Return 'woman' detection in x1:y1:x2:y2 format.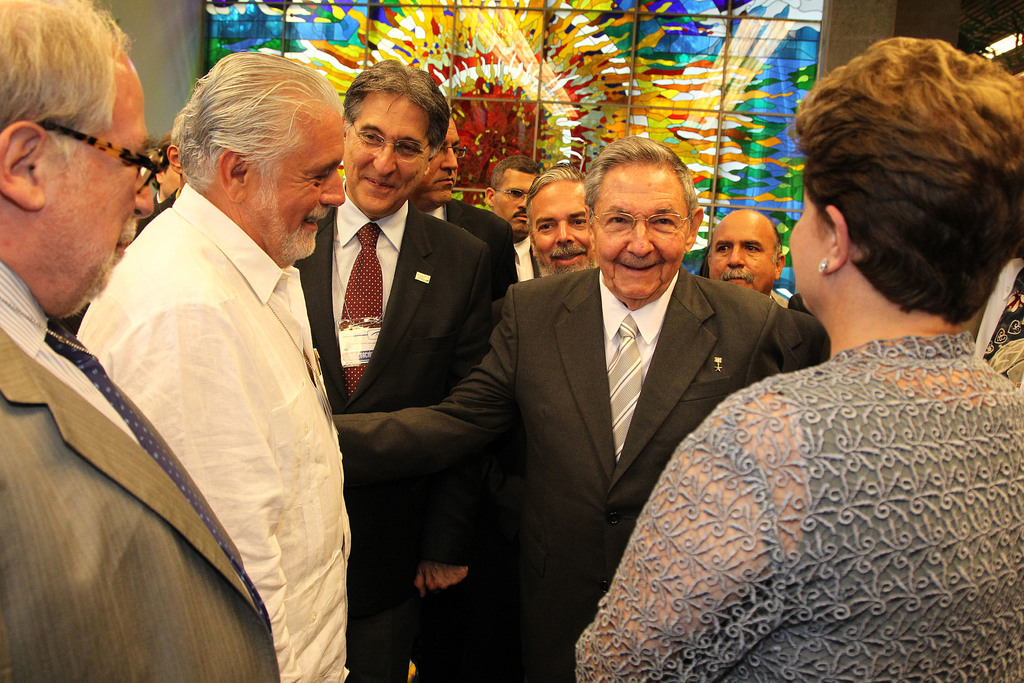
568:38:1022:682.
